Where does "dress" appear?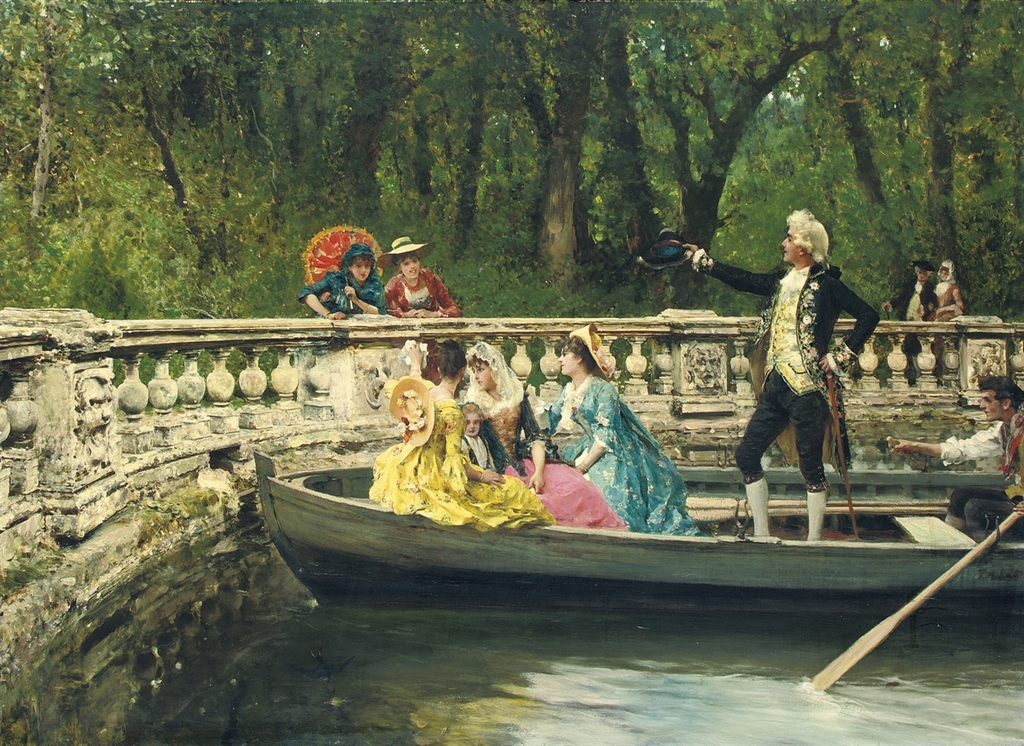
Appears at region(536, 373, 705, 533).
